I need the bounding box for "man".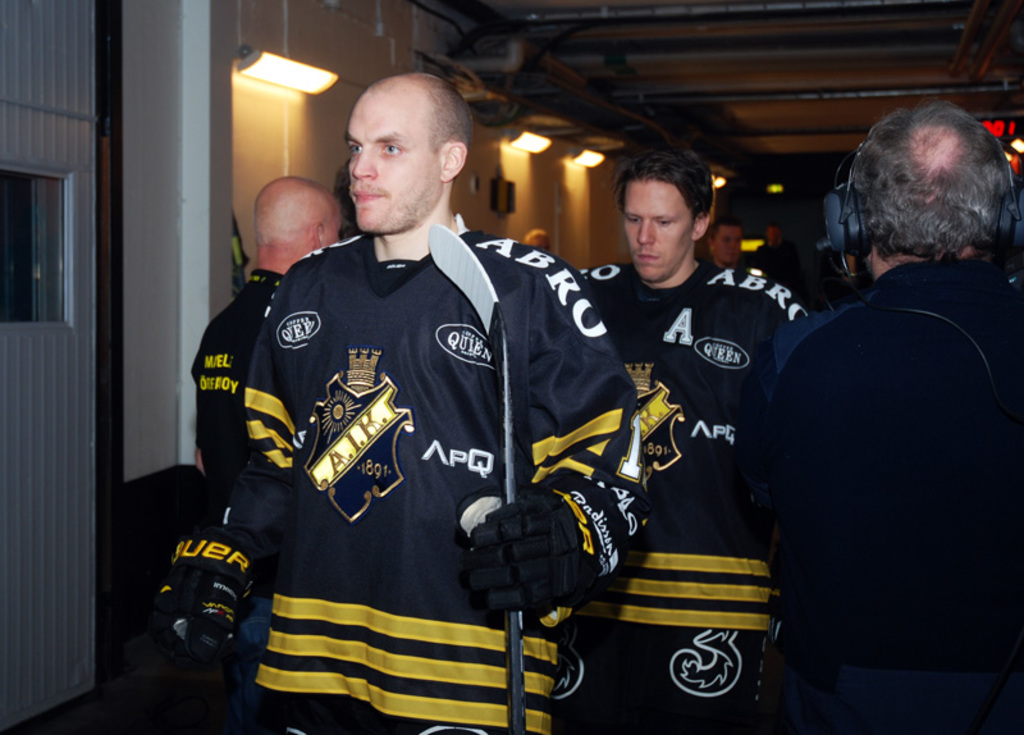
Here it is: box=[124, 67, 626, 709].
